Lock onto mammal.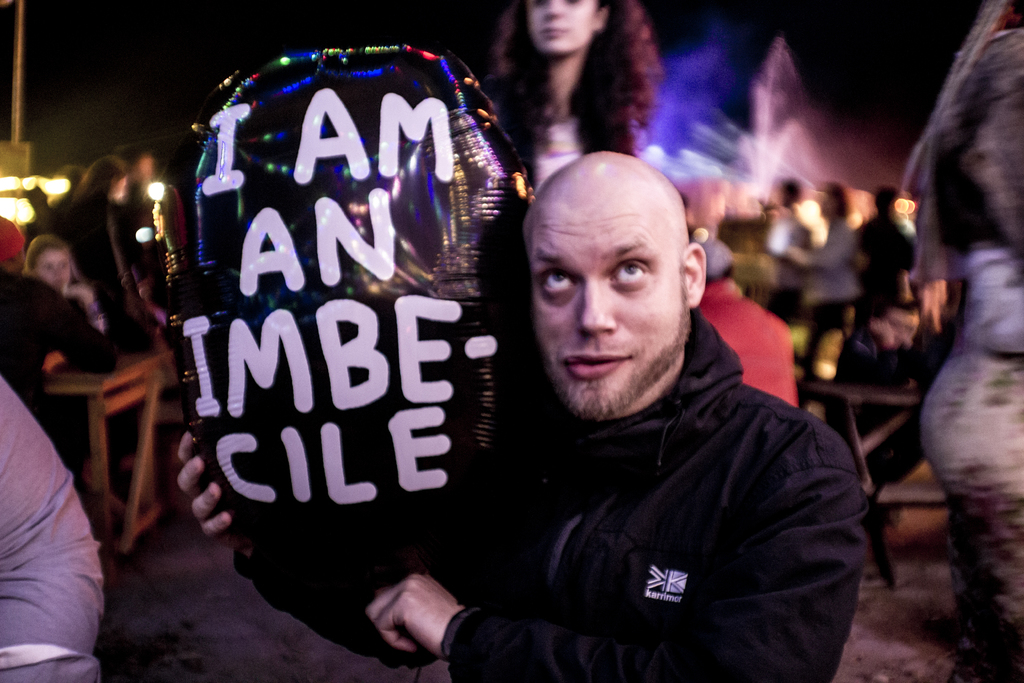
Locked: l=783, t=181, r=854, b=374.
